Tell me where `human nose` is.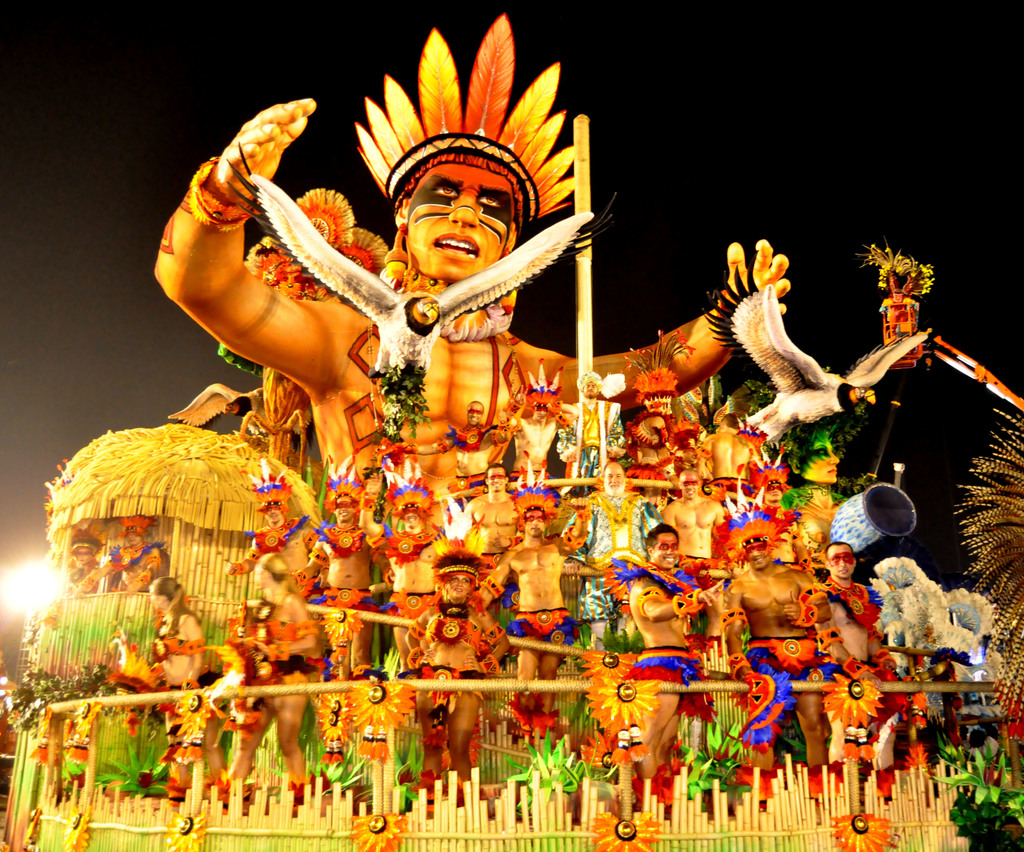
`human nose` is at region(534, 520, 540, 527).
